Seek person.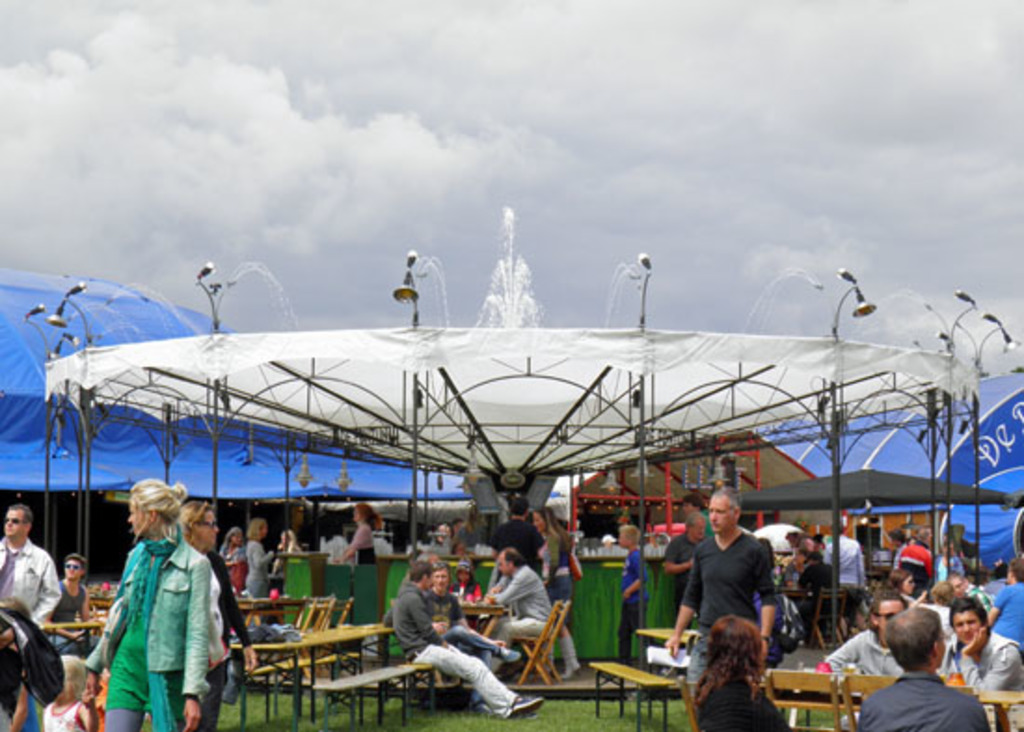
(left=423, top=520, right=456, bottom=555).
